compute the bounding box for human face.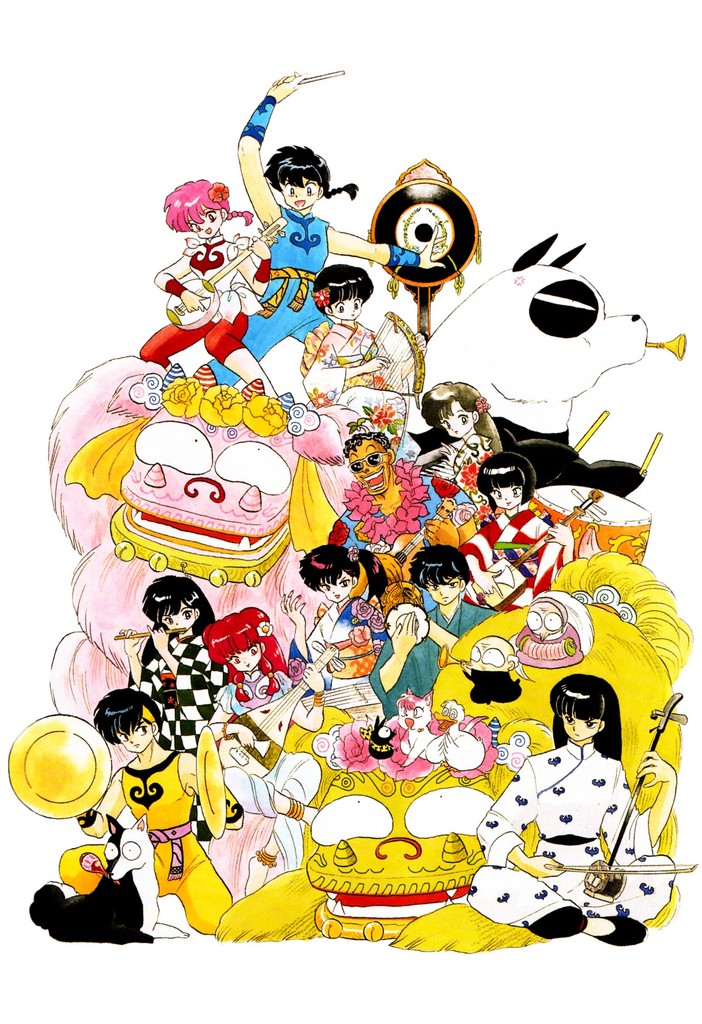
424/580/470/607.
